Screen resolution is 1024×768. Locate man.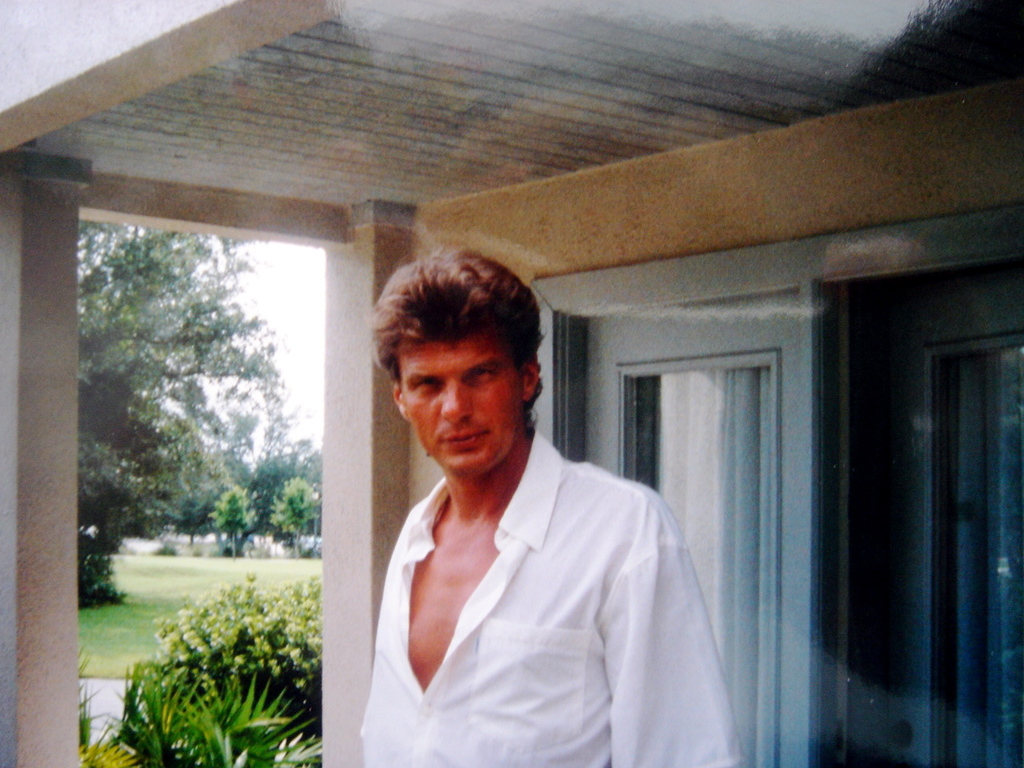
l=319, t=253, r=718, b=756.
